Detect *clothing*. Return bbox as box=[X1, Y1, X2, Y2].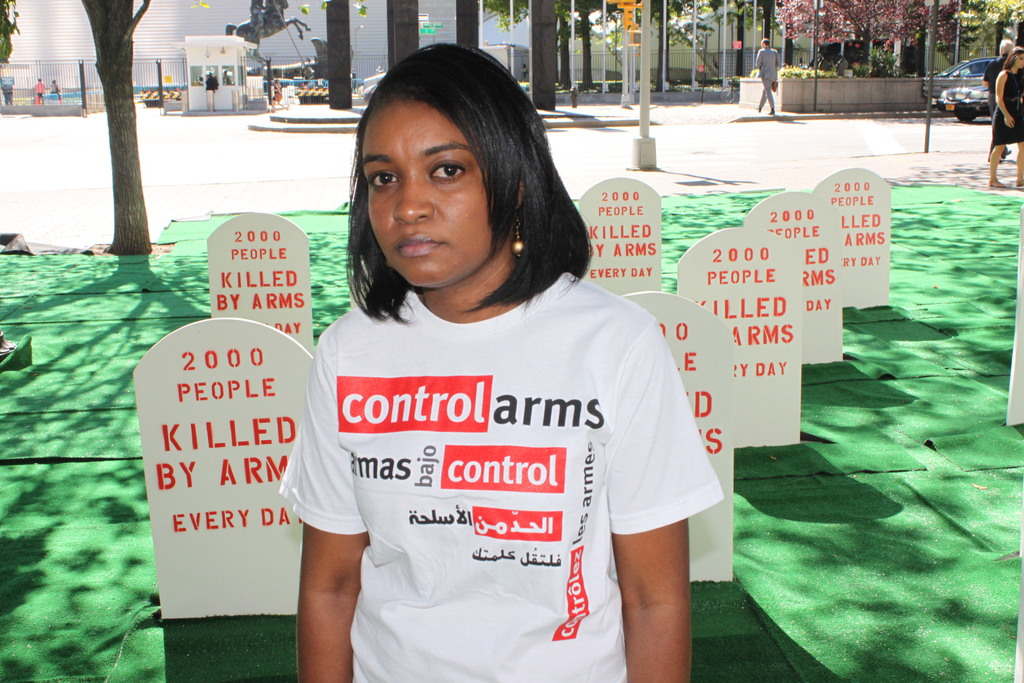
box=[993, 70, 1023, 143].
